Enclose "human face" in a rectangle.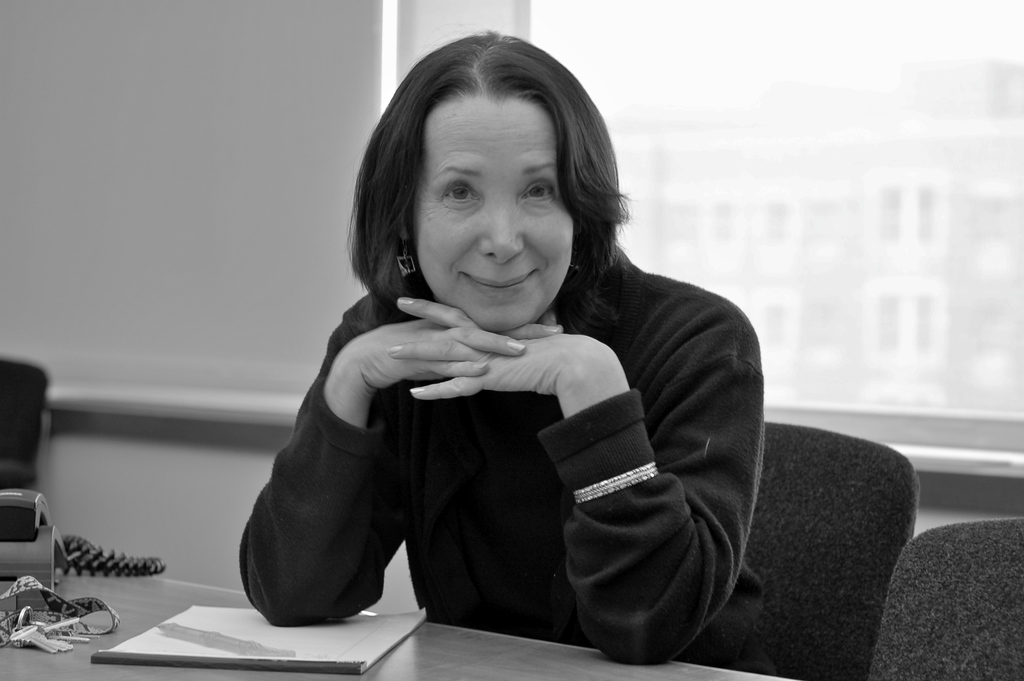
box=[412, 100, 573, 332].
